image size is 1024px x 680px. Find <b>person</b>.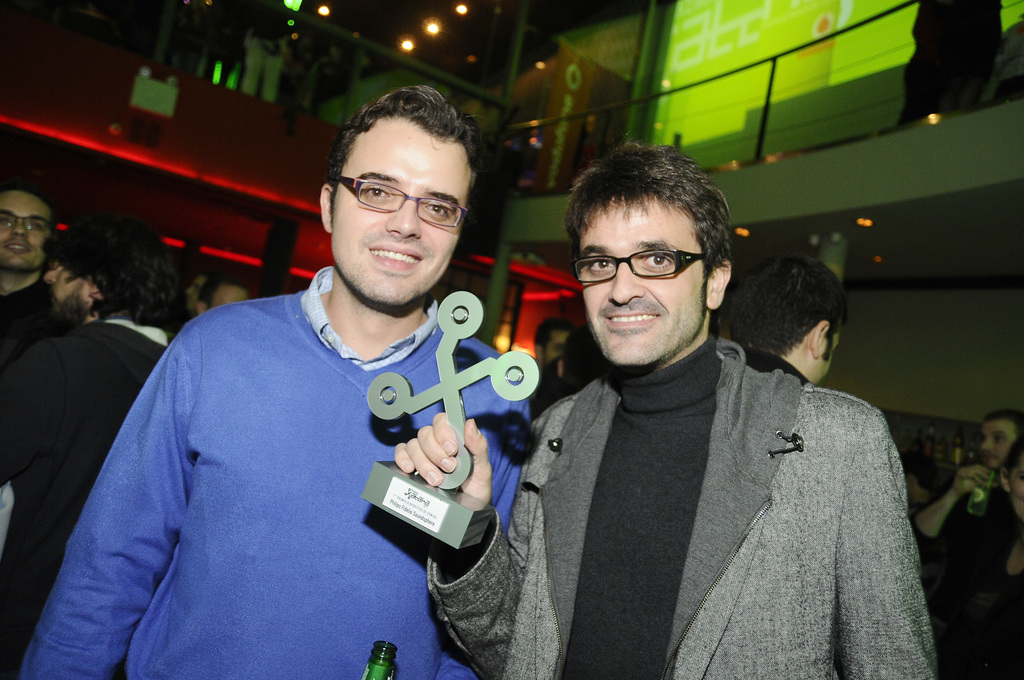
[x1=0, y1=208, x2=197, y2=665].
